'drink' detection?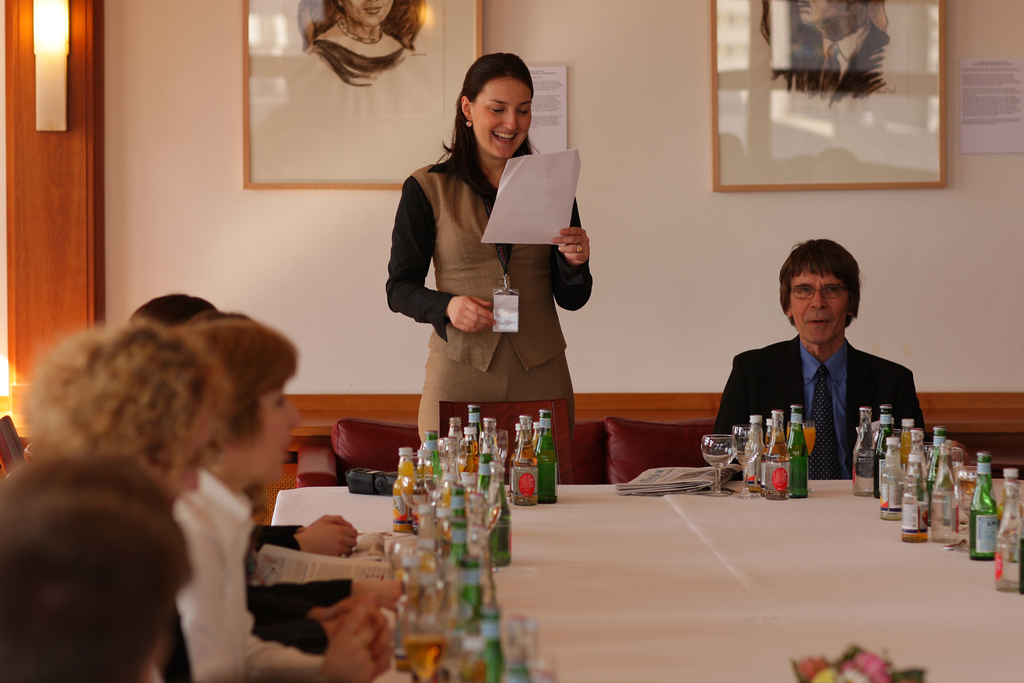
select_region(413, 463, 433, 516)
